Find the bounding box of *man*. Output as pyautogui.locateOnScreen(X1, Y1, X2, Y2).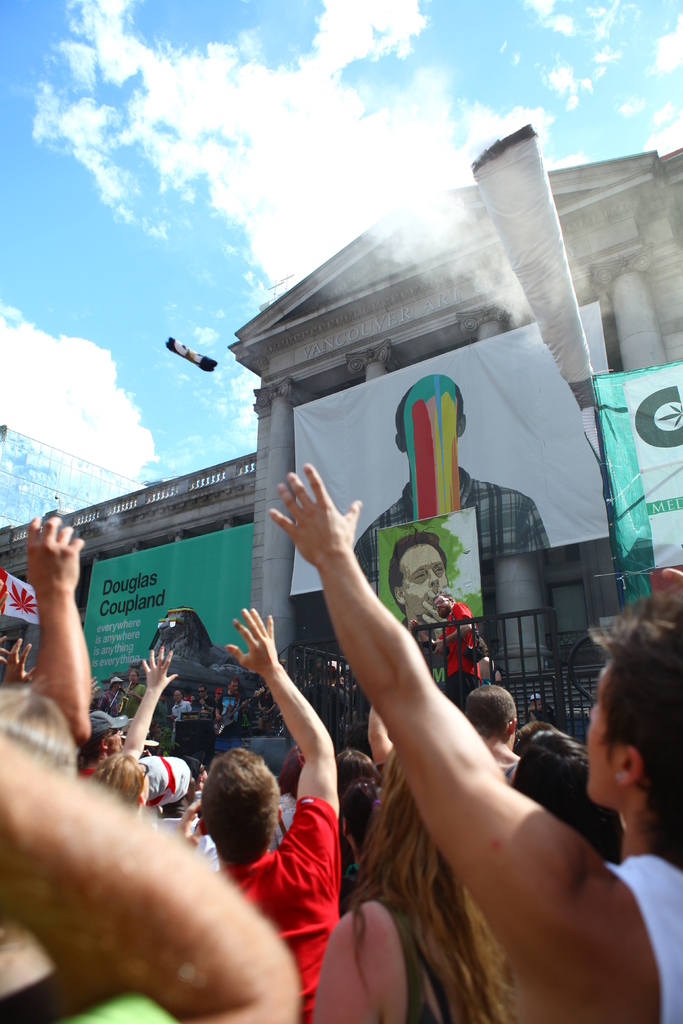
pyautogui.locateOnScreen(352, 372, 554, 595).
